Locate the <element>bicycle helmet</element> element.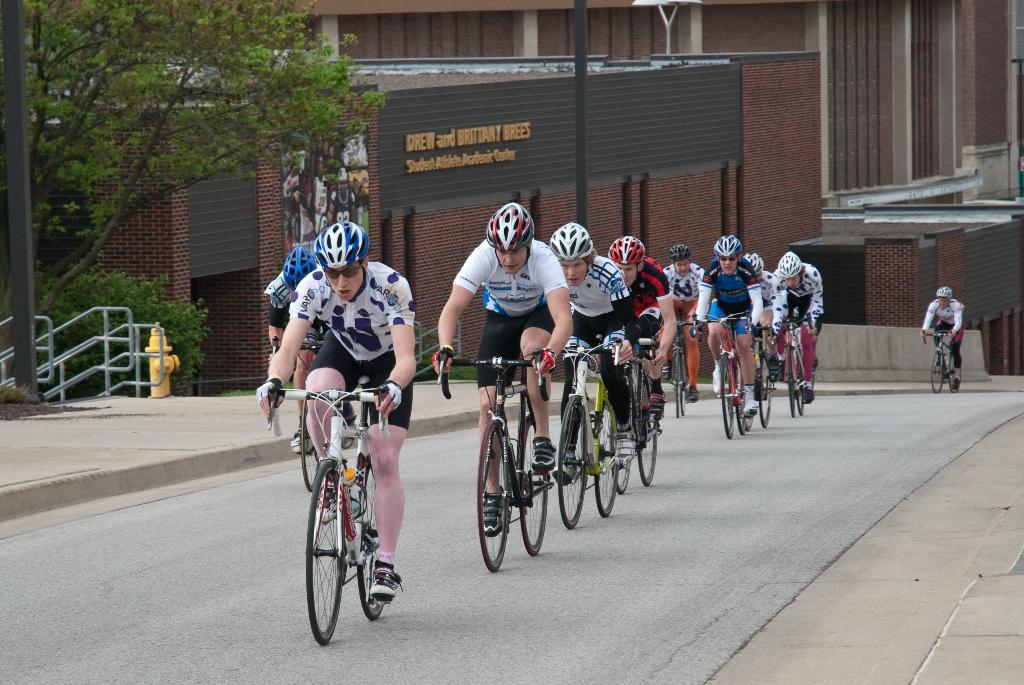
Element bbox: detection(709, 234, 740, 259).
